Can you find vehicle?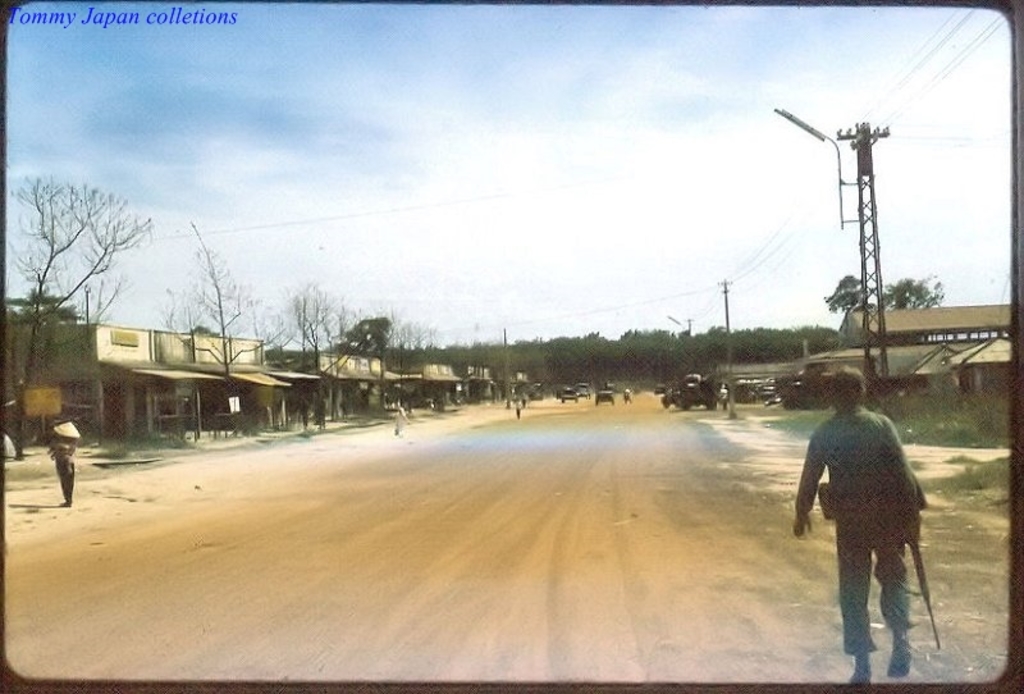
Yes, bounding box: BBox(774, 350, 927, 408).
